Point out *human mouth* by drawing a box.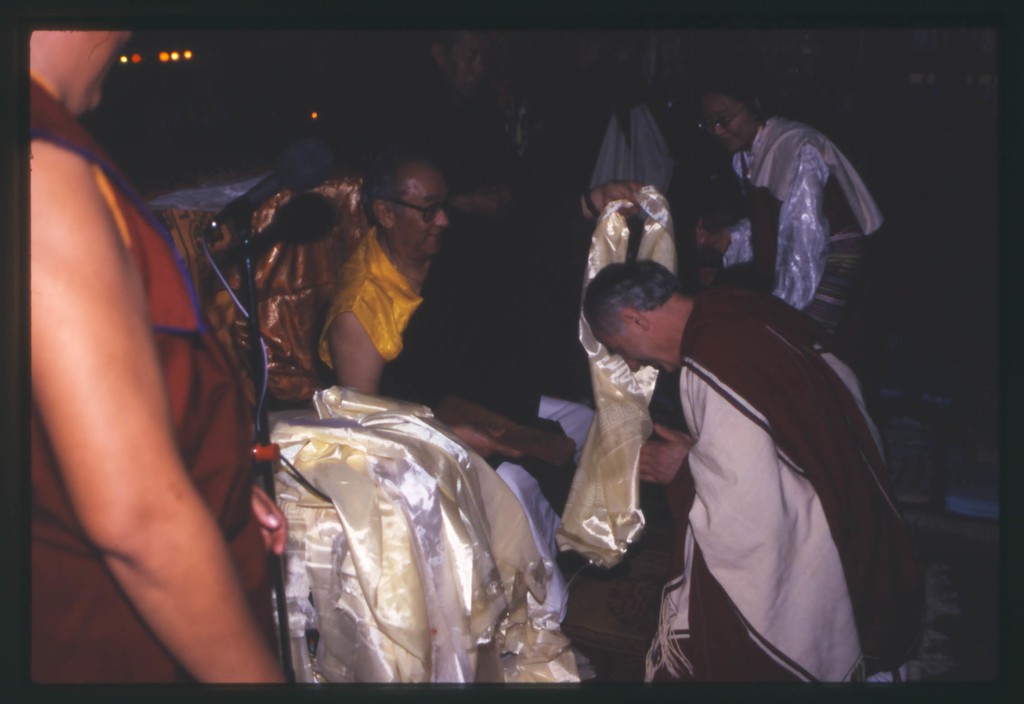
(x1=429, y1=234, x2=444, y2=241).
